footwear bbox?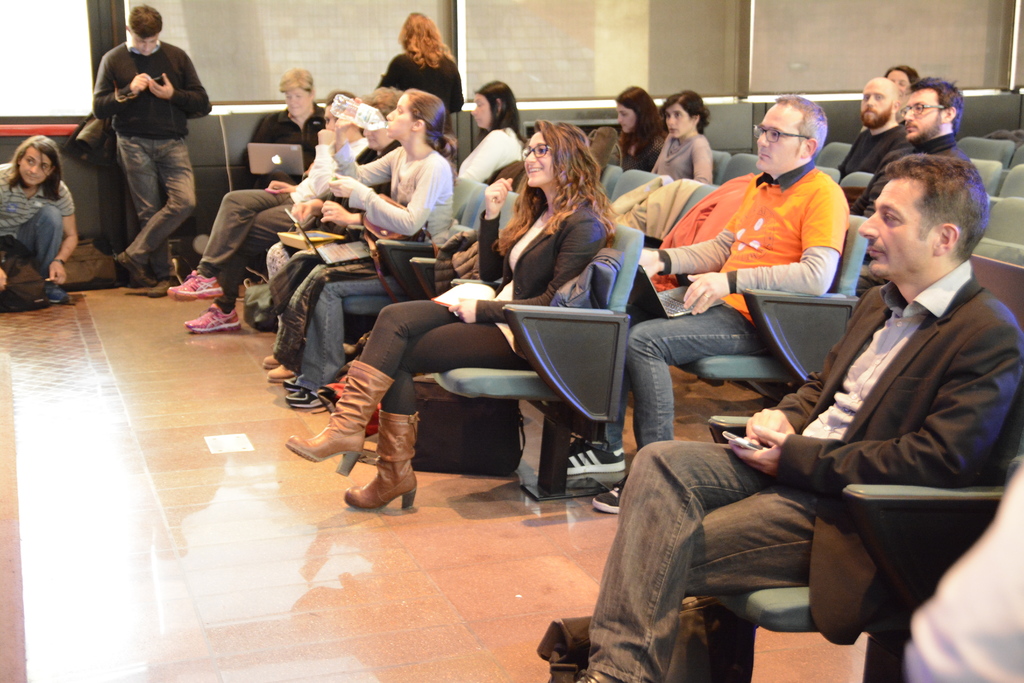
BBox(264, 365, 298, 383)
